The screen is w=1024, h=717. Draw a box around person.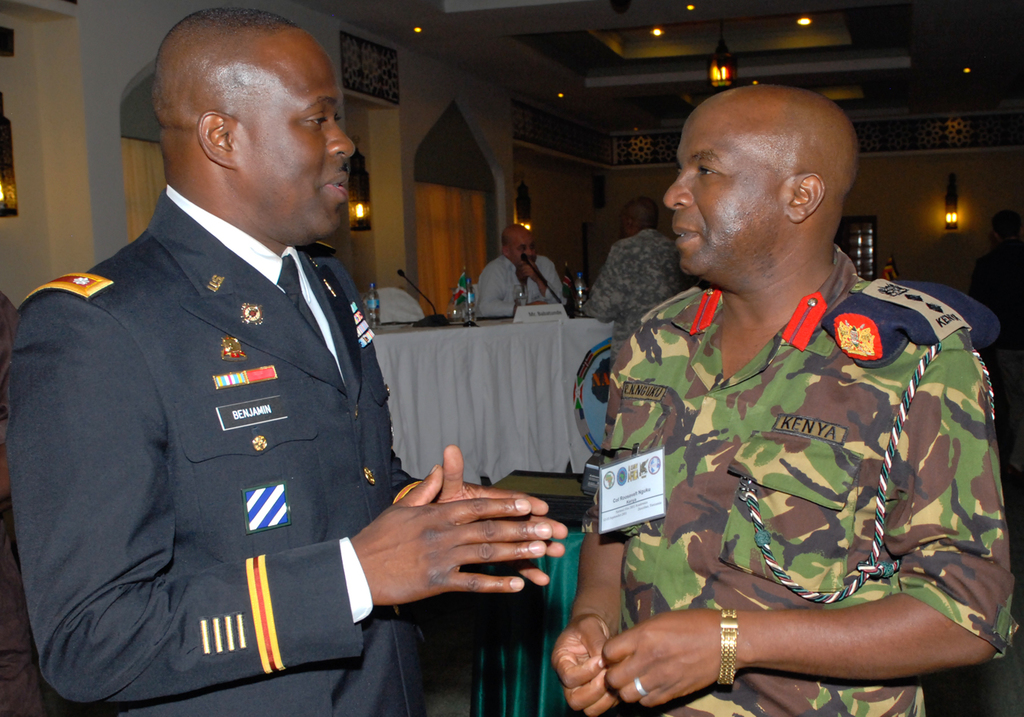
BBox(2, 11, 564, 716).
